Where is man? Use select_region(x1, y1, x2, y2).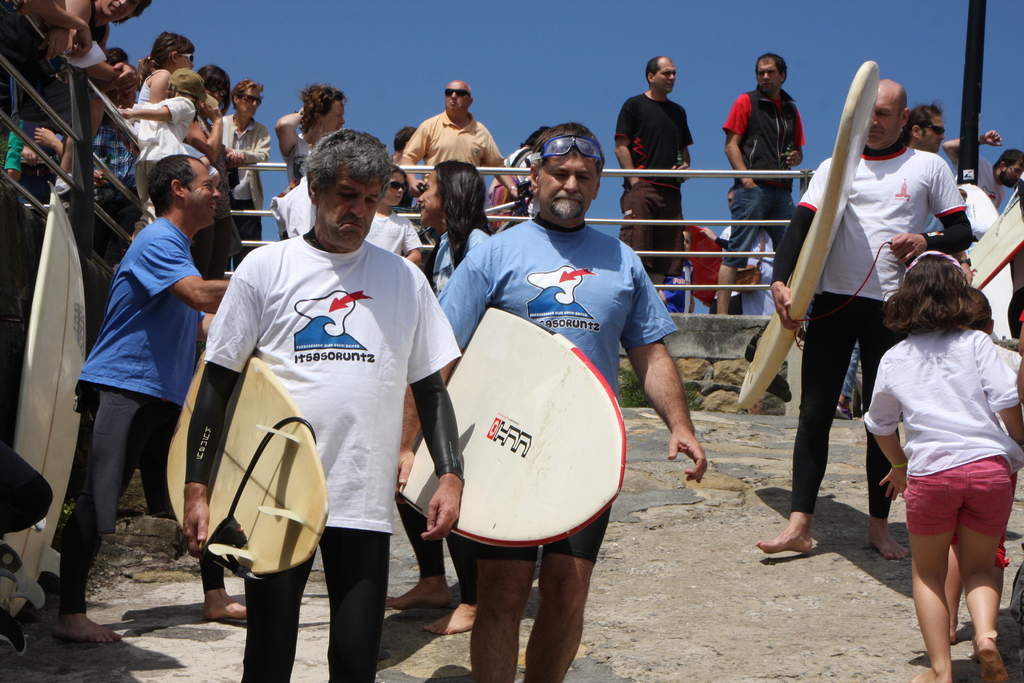
select_region(724, 53, 806, 315).
